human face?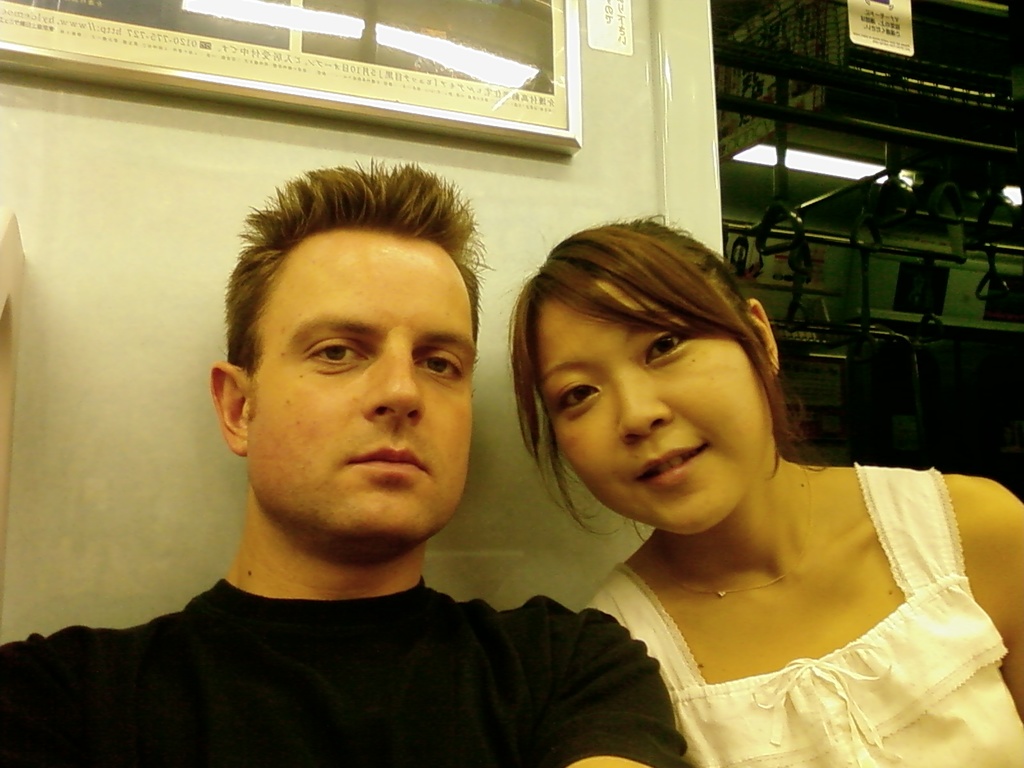
crop(517, 286, 772, 547)
